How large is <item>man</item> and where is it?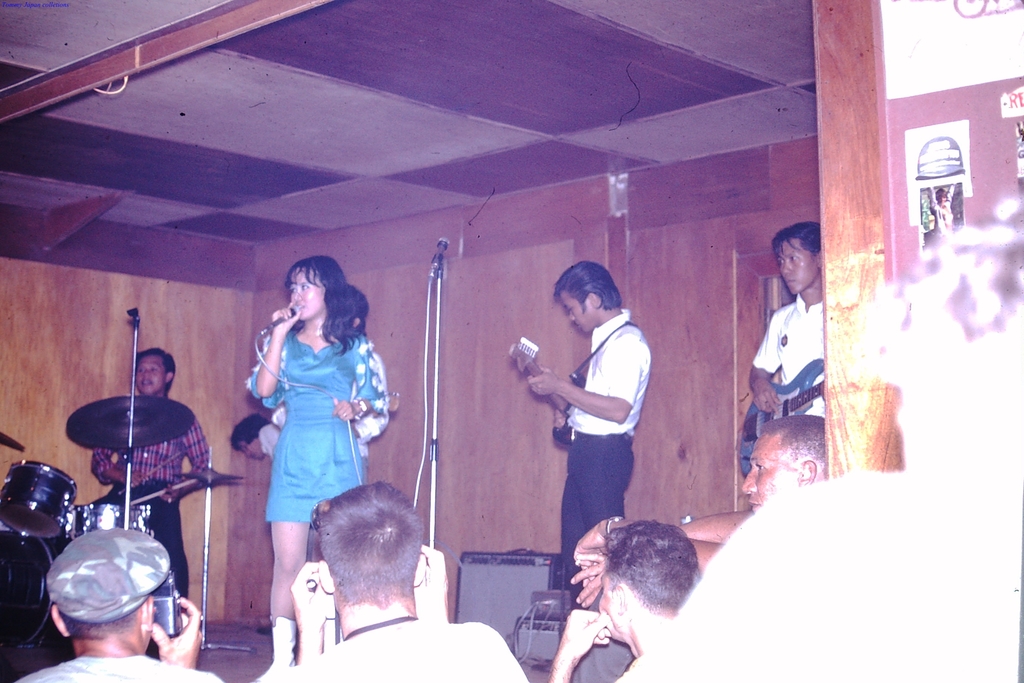
Bounding box: <bbox>741, 229, 824, 415</bbox>.
